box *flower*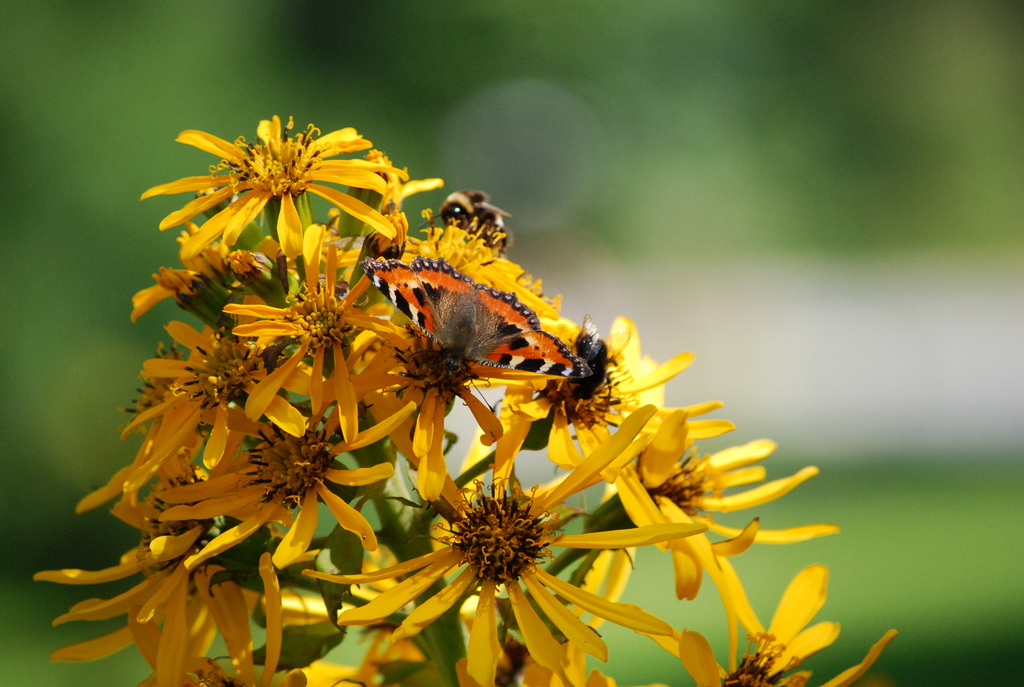
locate(137, 102, 434, 265)
